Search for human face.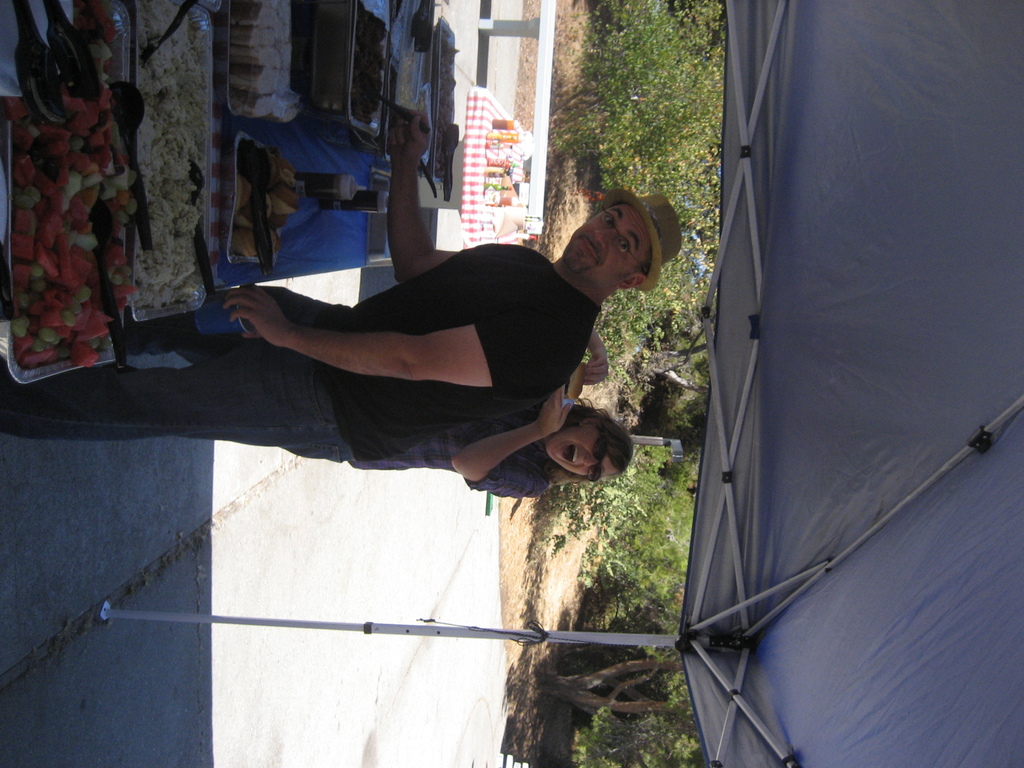
Found at [570, 200, 648, 281].
